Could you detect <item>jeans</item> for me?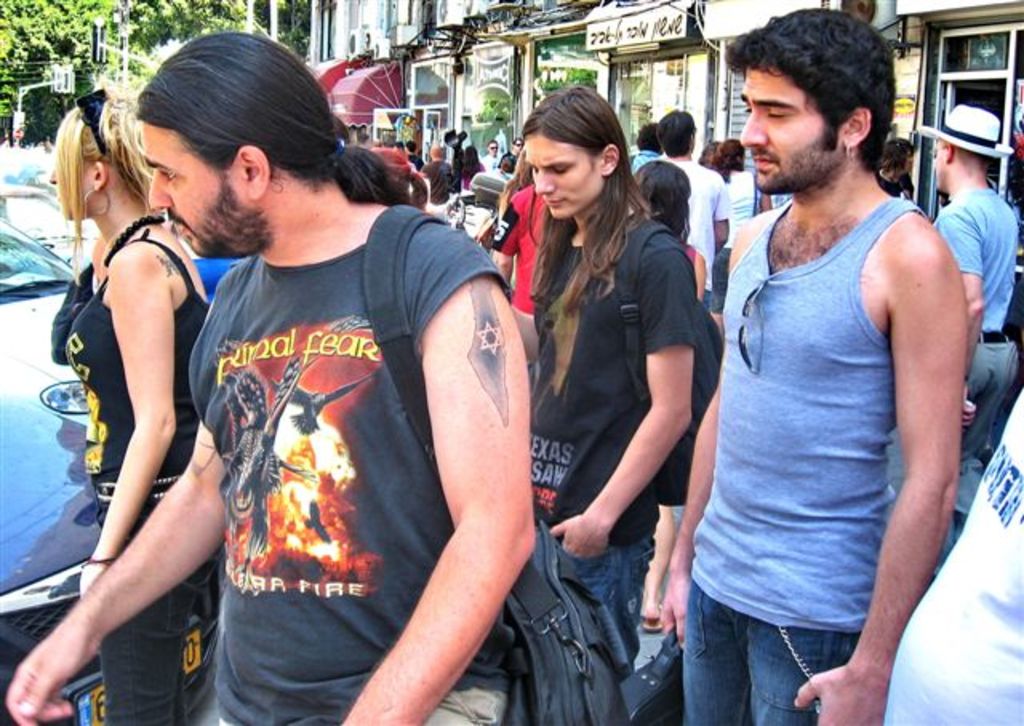
Detection result: [x1=106, y1=568, x2=203, y2=723].
